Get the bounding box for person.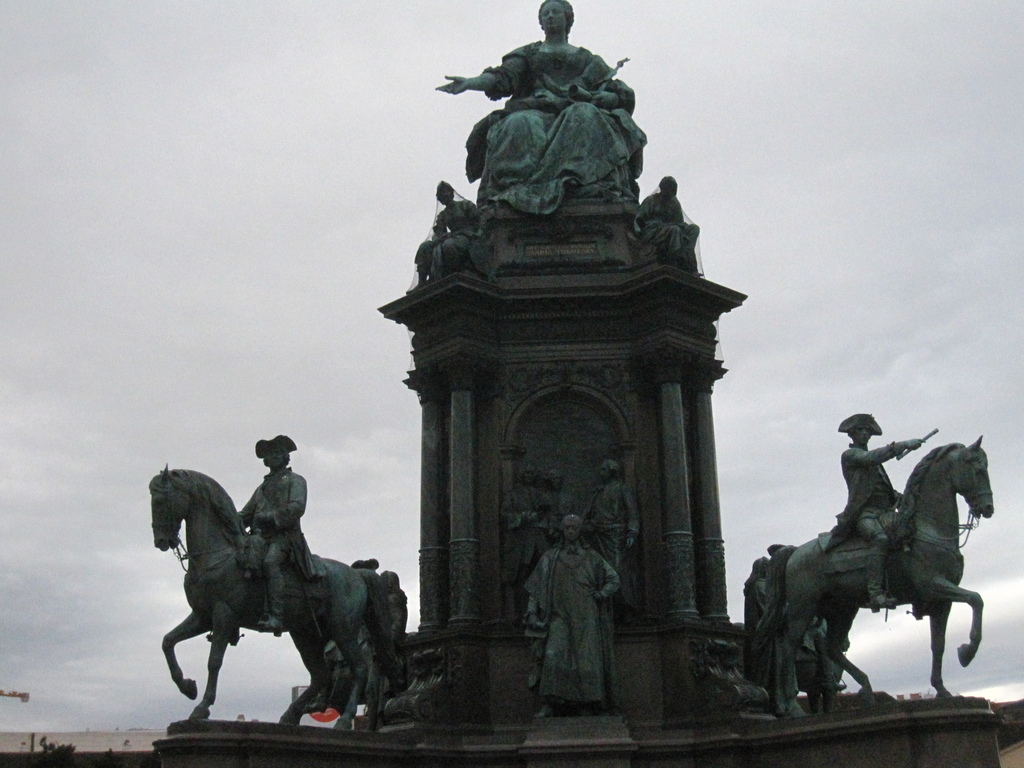
<box>436,3,649,217</box>.
